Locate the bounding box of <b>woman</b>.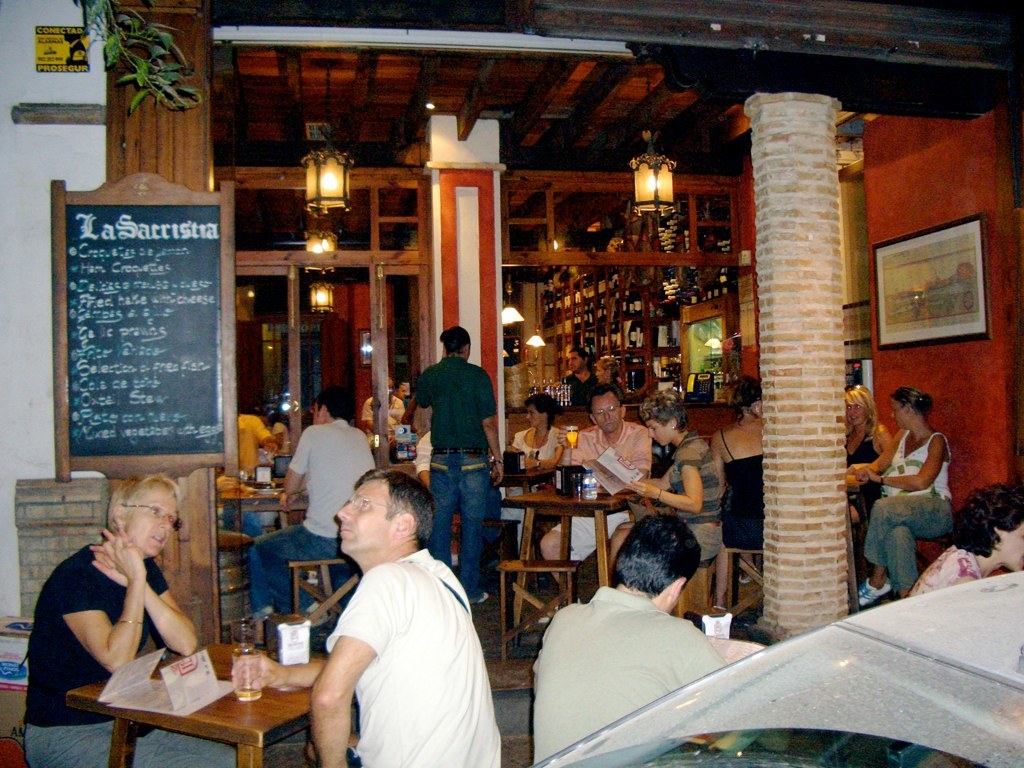
Bounding box: 907 480 1023 598.
